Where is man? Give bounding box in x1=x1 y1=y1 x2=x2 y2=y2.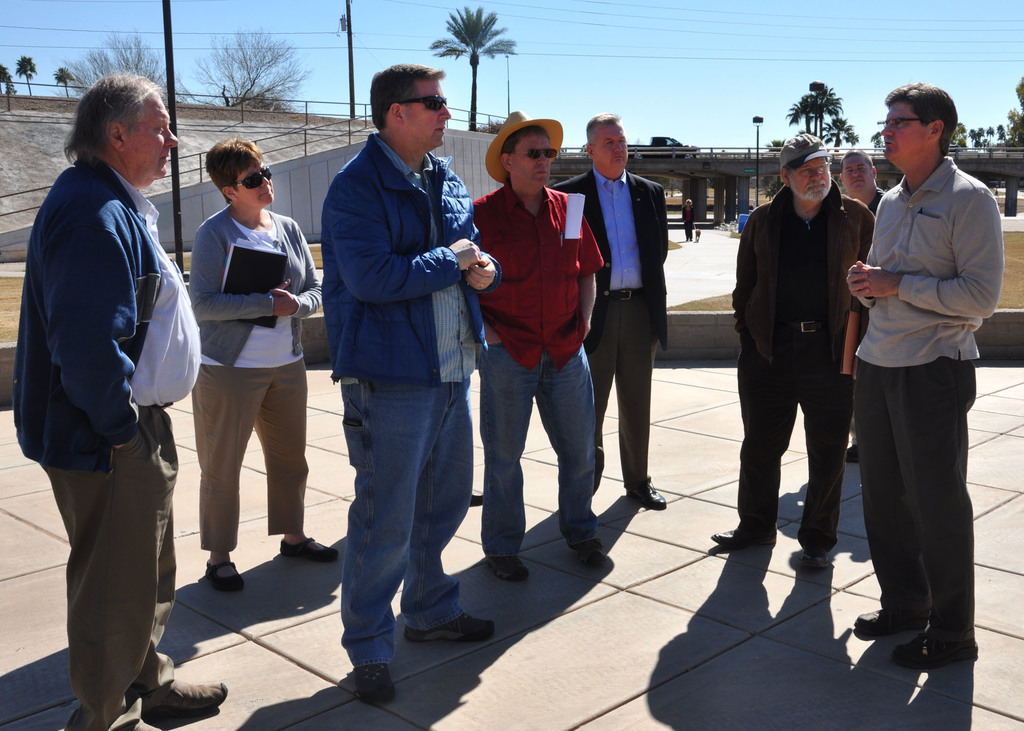
x1=711 y1=129 x2=876 y2=570.
